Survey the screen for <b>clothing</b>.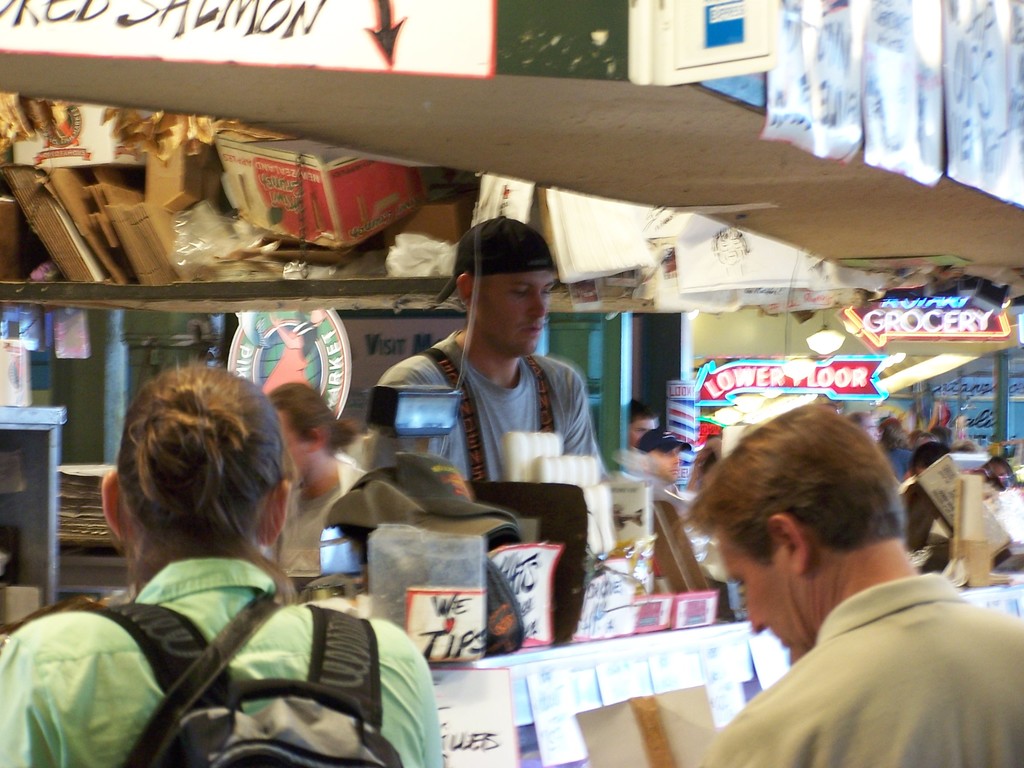
Survey found: Rect(48, 490, 438, 767).
